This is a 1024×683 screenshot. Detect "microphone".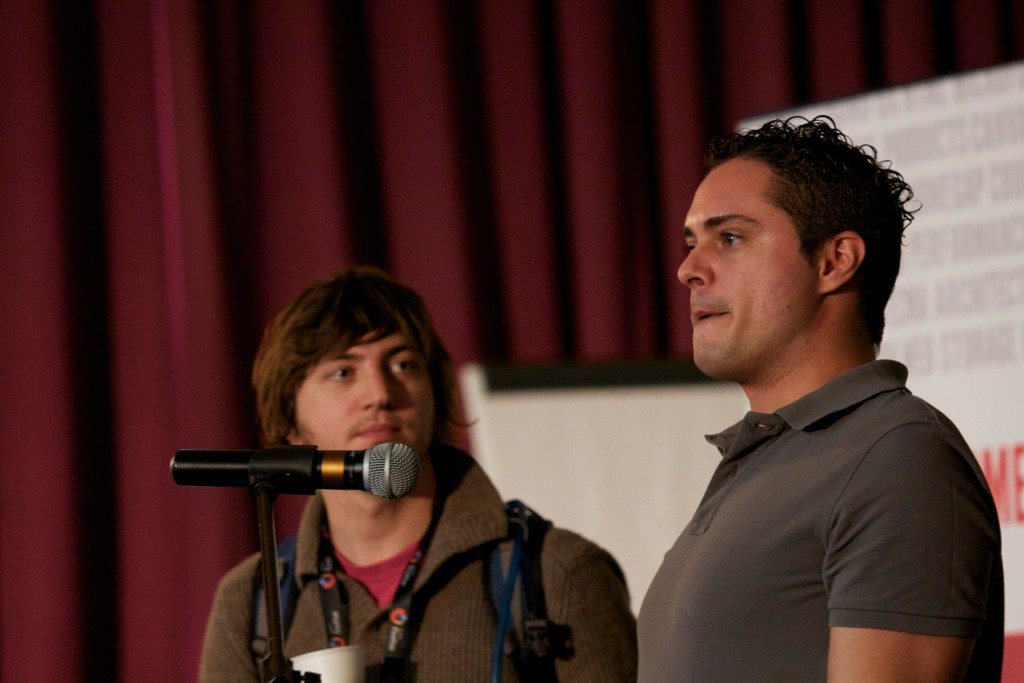
BBox(168, 442, 421, 502).
